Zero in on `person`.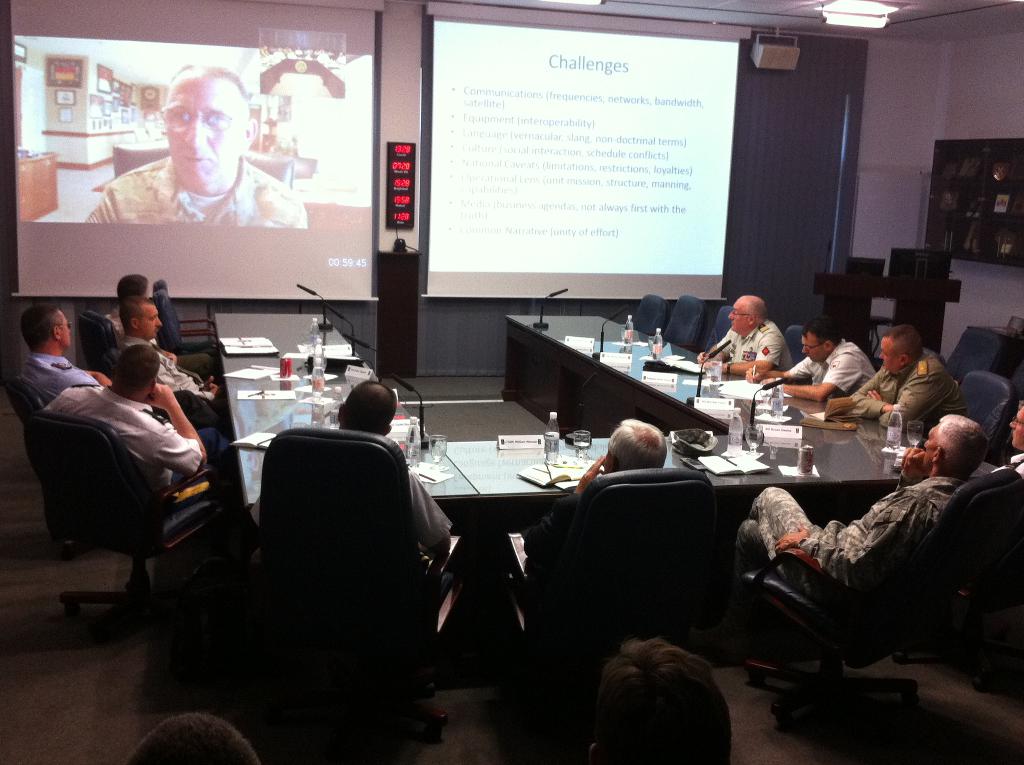
Zeroed in: locate(588, 638, 730, 764).
